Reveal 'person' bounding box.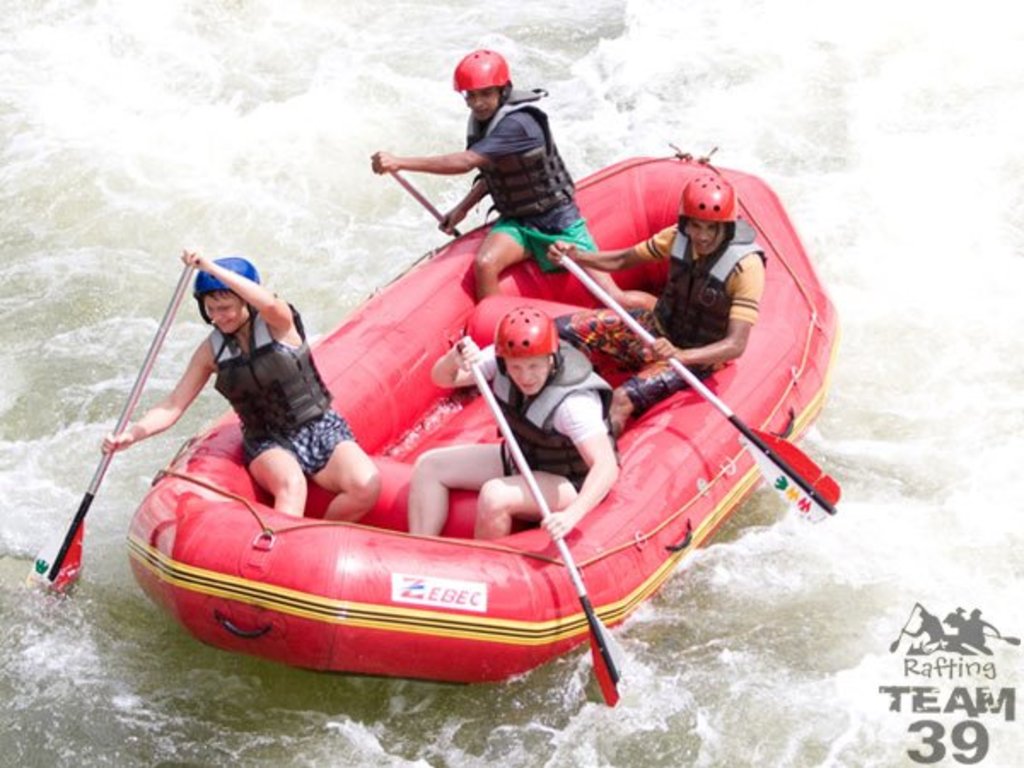
Revealed: 374 51 652 299.
